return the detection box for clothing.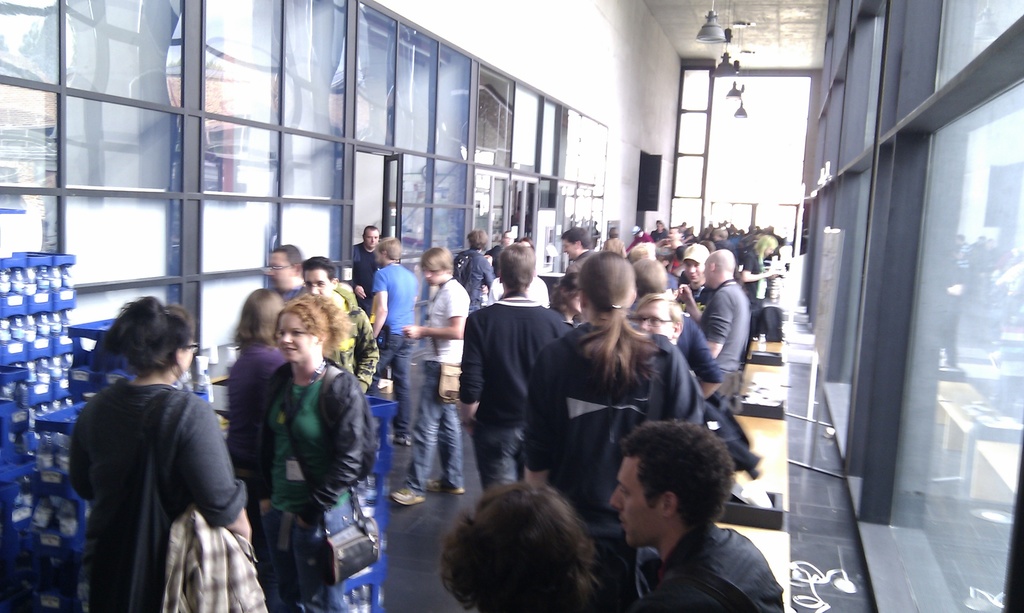
(left=225, top=343, right=293, bottom=473).
